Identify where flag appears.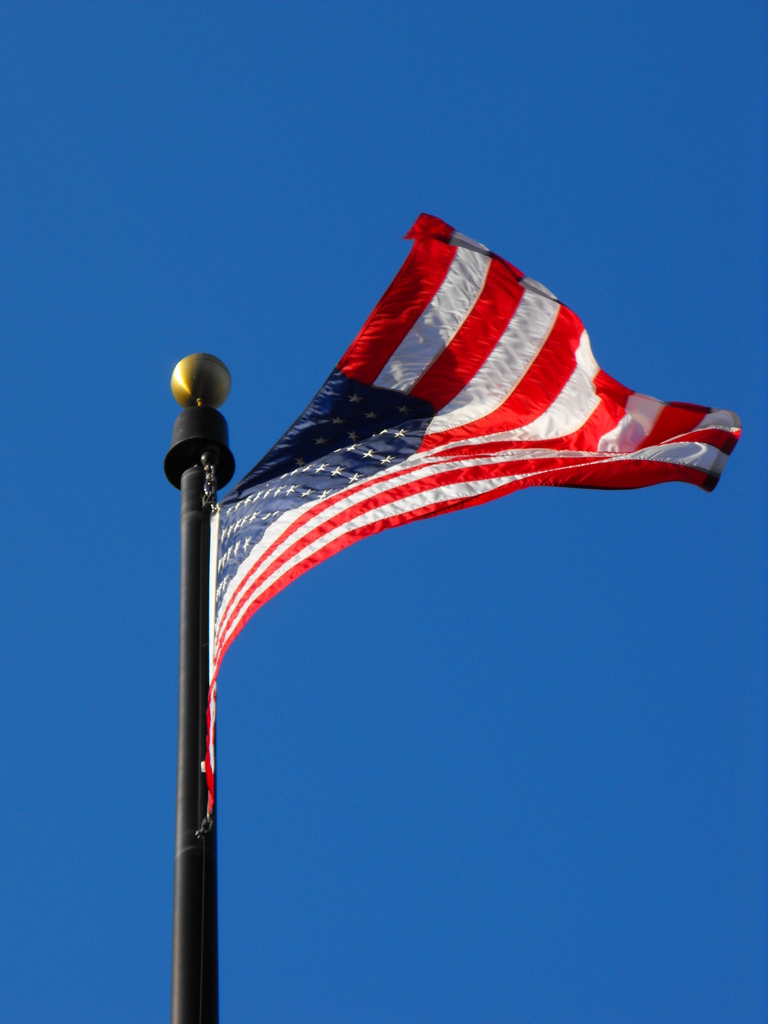
Appears at 201 214 743 841.
